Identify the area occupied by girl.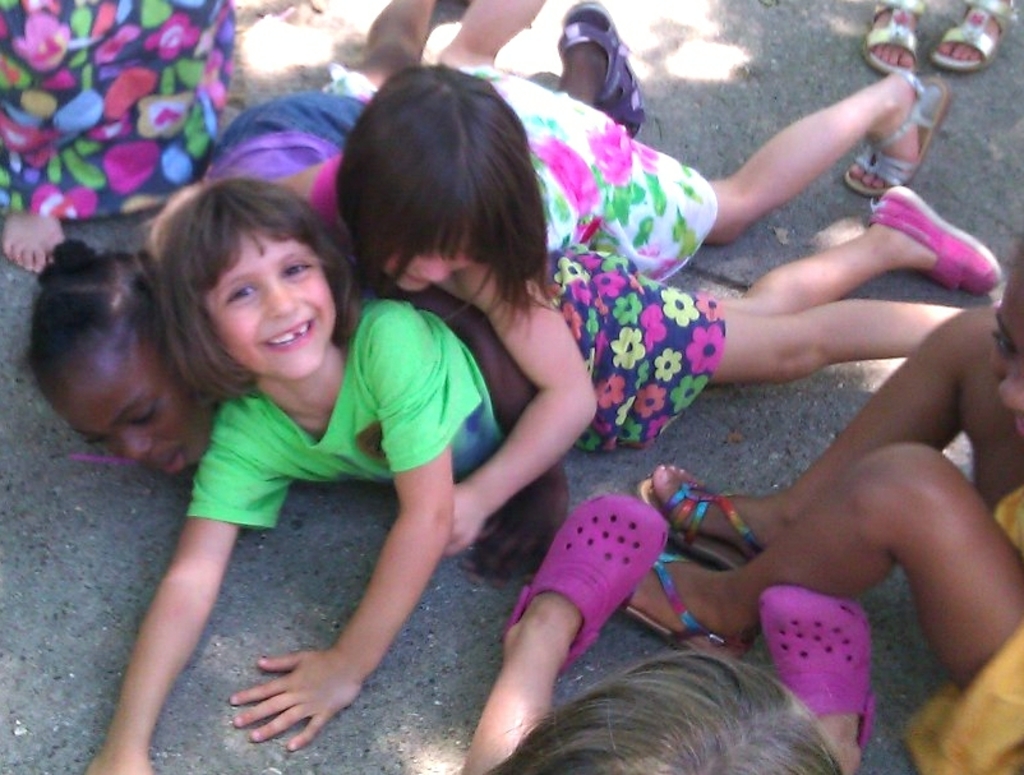
Area: {"left": 15, "top": 234, "right": 1007, "bottom": 483}.
